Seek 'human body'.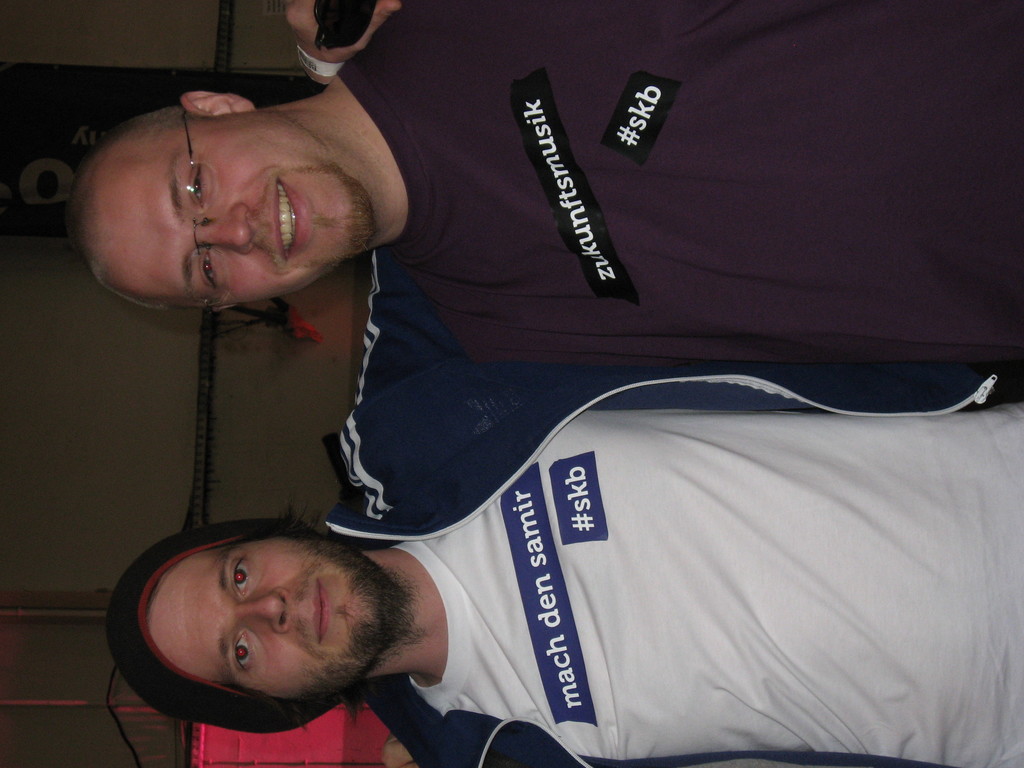
{"left": 324, "top": 0, "right": 1023, "bottom": 371}.
